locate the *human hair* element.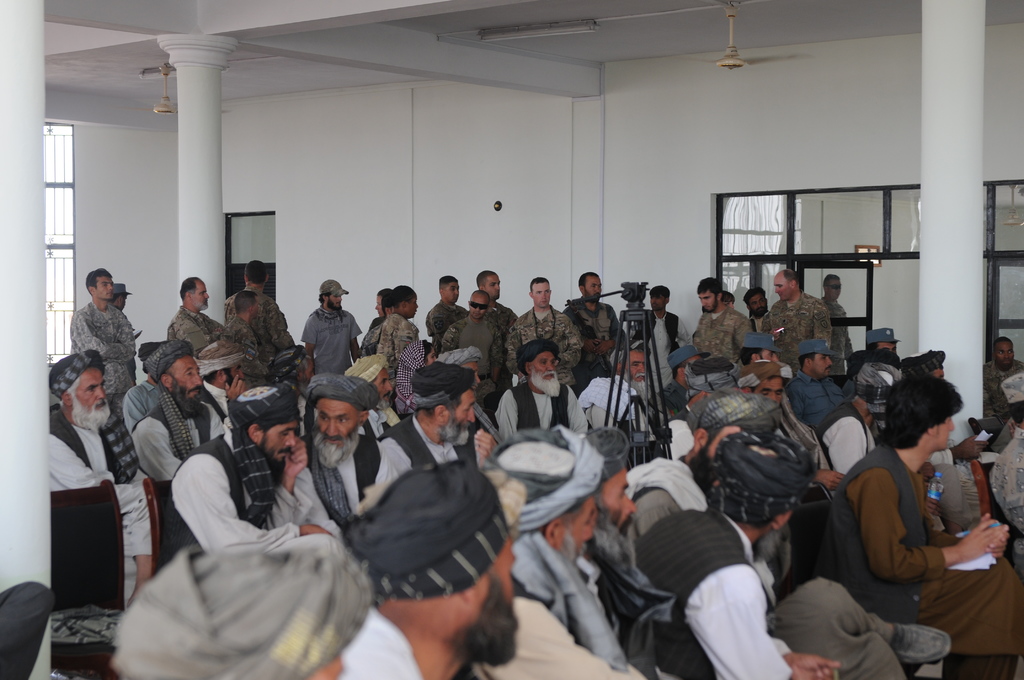
Element bbox: (316,291,330,304).
